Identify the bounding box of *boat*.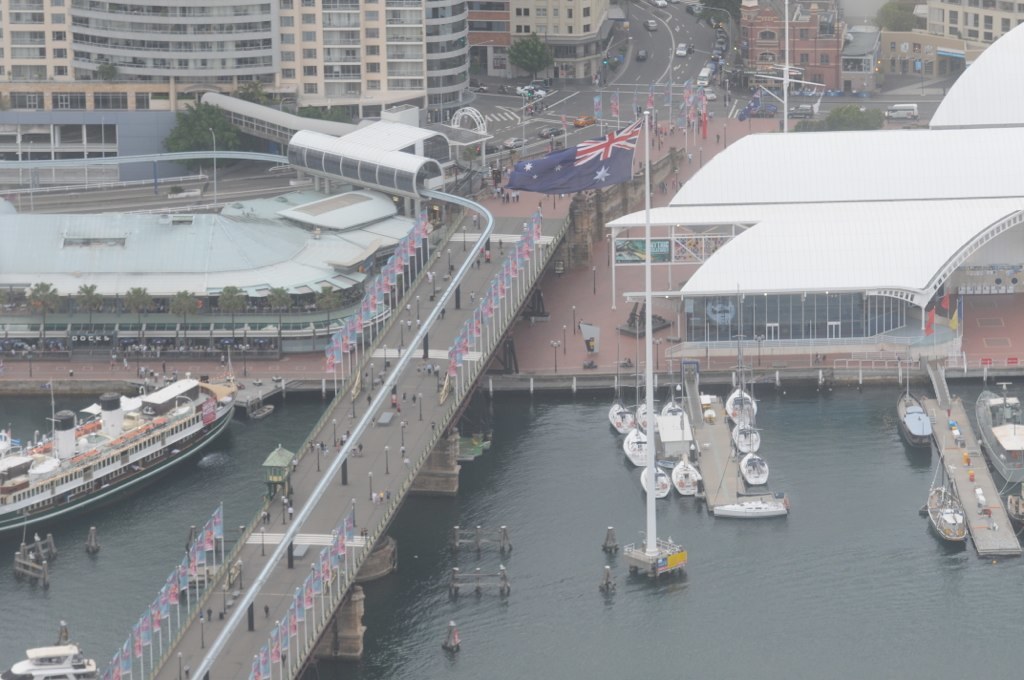
0,625,104,679.
